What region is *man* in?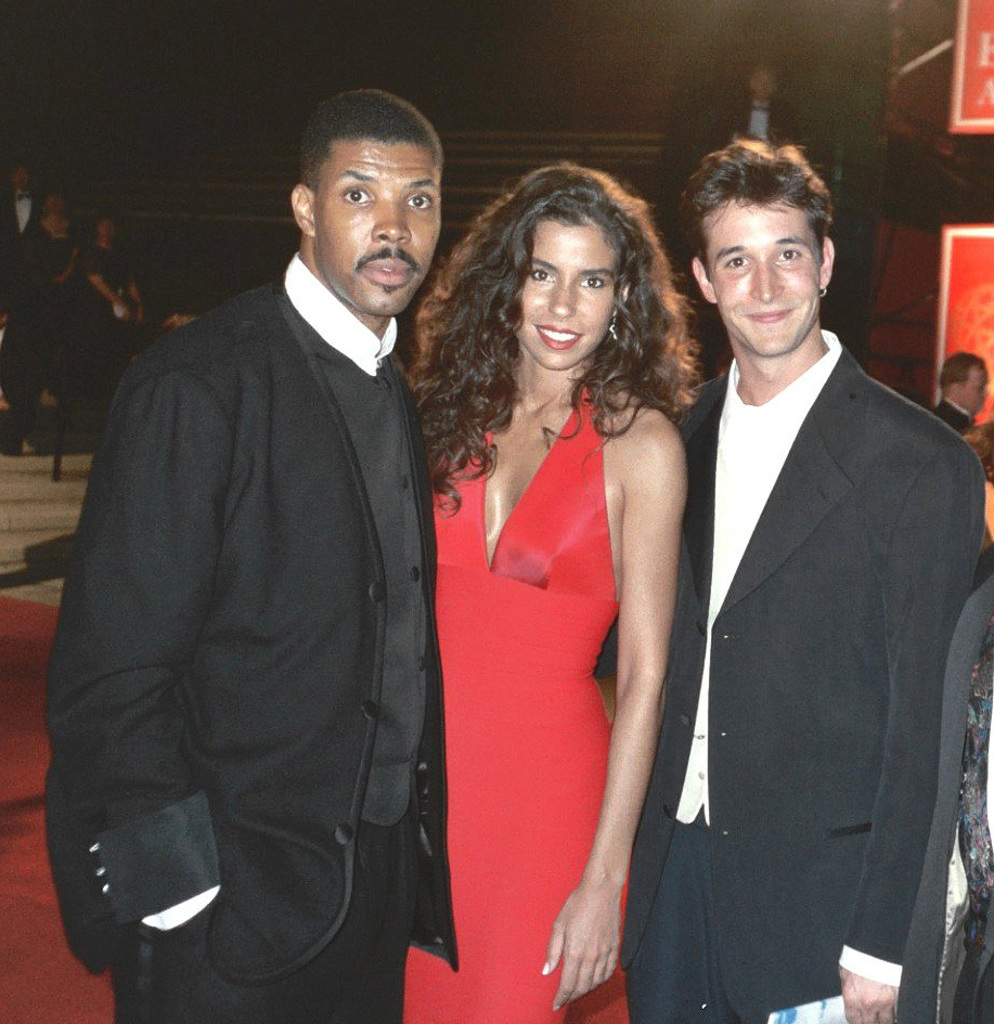
locate(618, 113, 969, 1023).
